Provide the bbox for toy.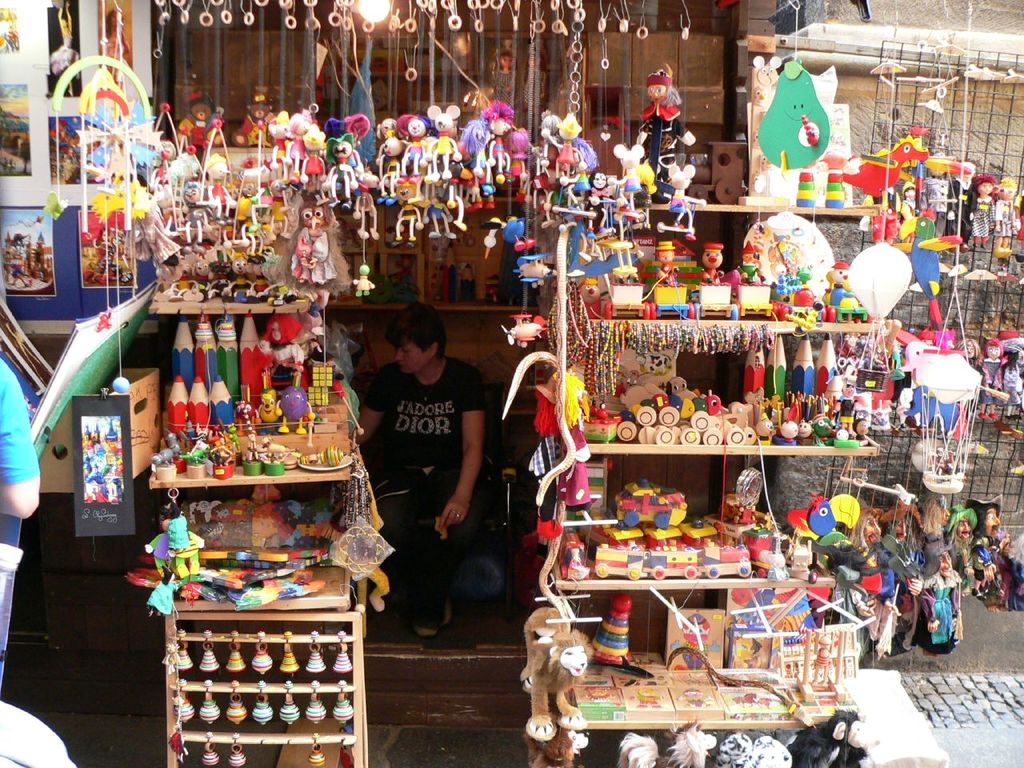
[x1=852, y1=206, x2=898, y2=326].
